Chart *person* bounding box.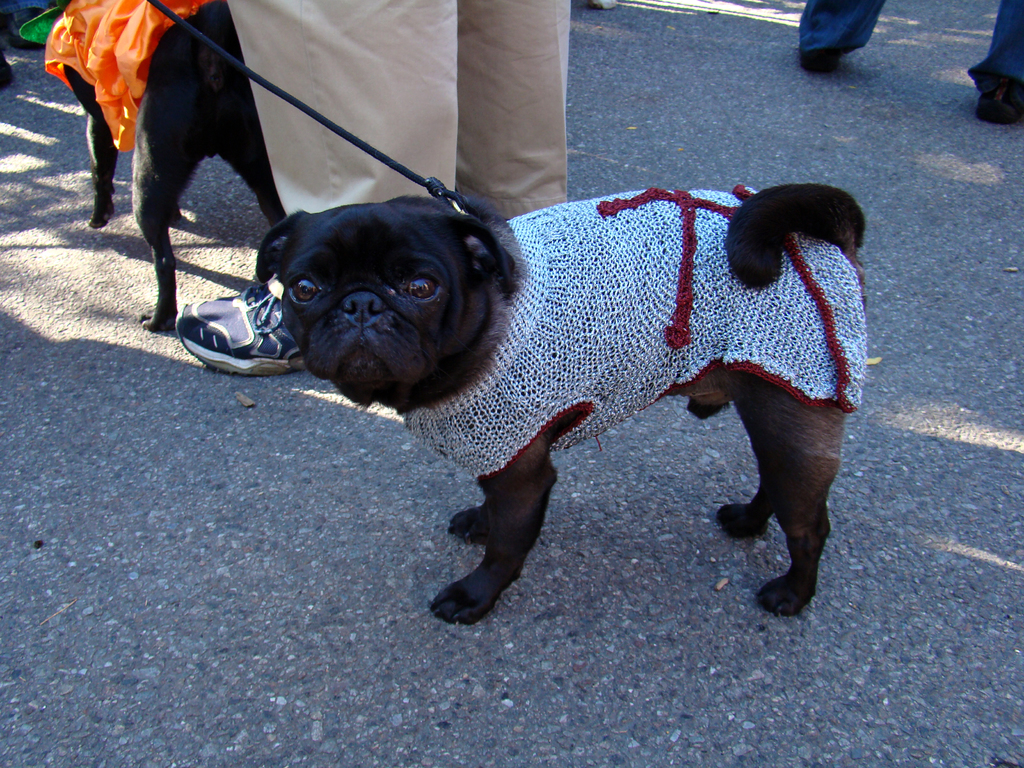
Charted: detection(174, 0, 565, 377).
